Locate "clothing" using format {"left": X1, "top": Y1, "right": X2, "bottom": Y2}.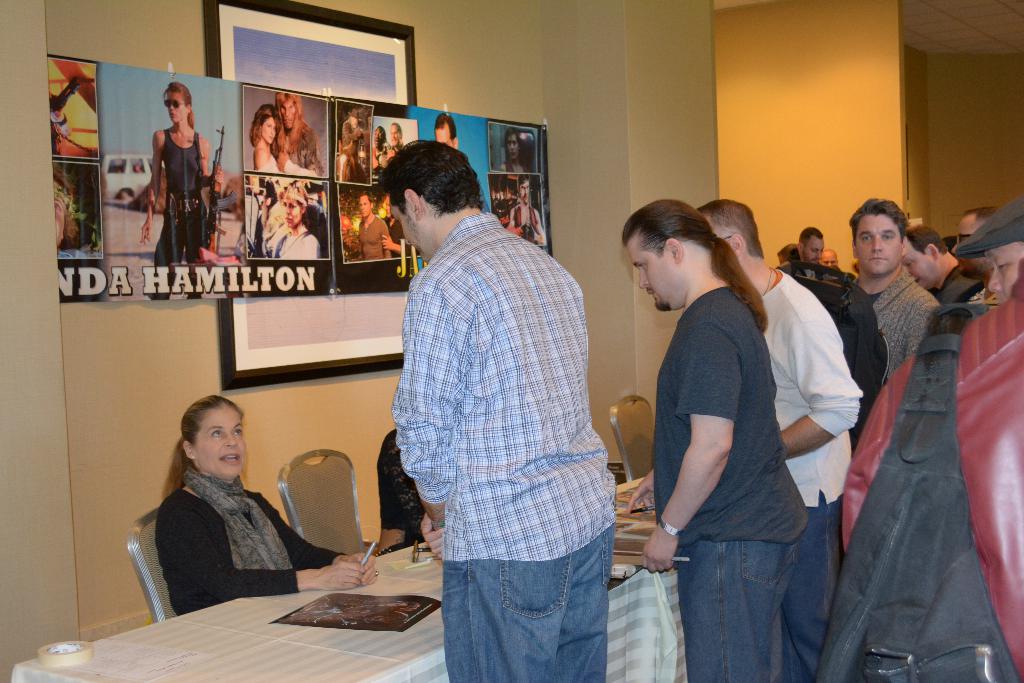
{"left": 271, "top": 230, "right": 321, "bottom": 260}.
